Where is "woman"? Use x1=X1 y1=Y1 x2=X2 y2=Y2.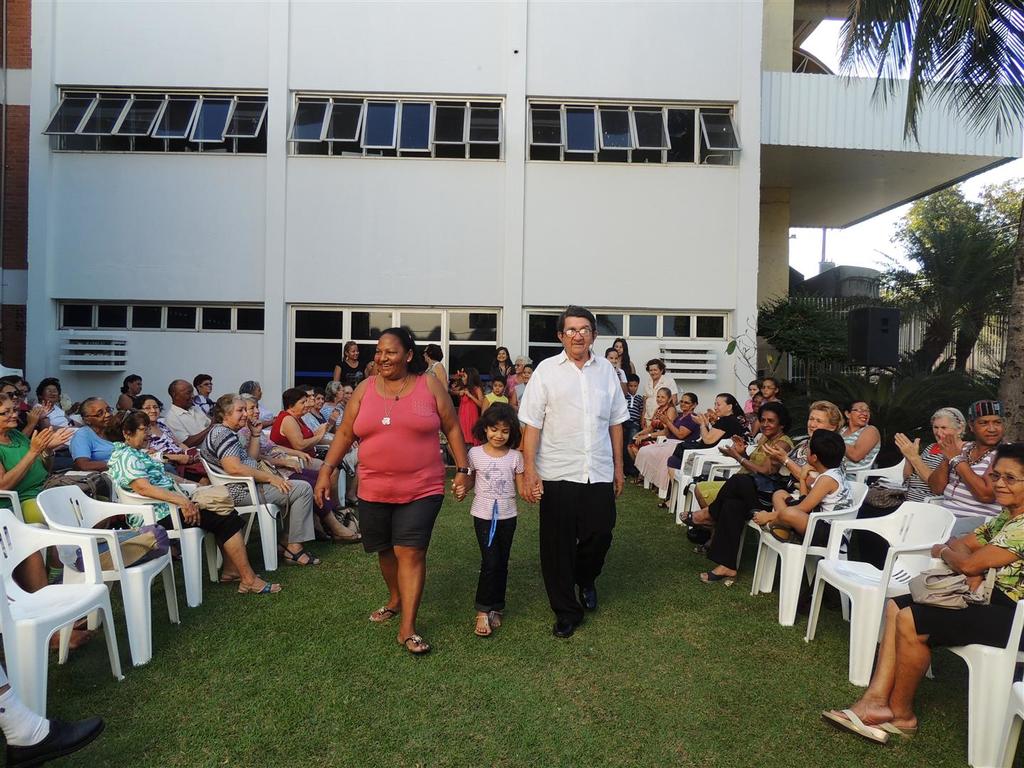
x1=641 y1=358 x2=684 y2=432.
